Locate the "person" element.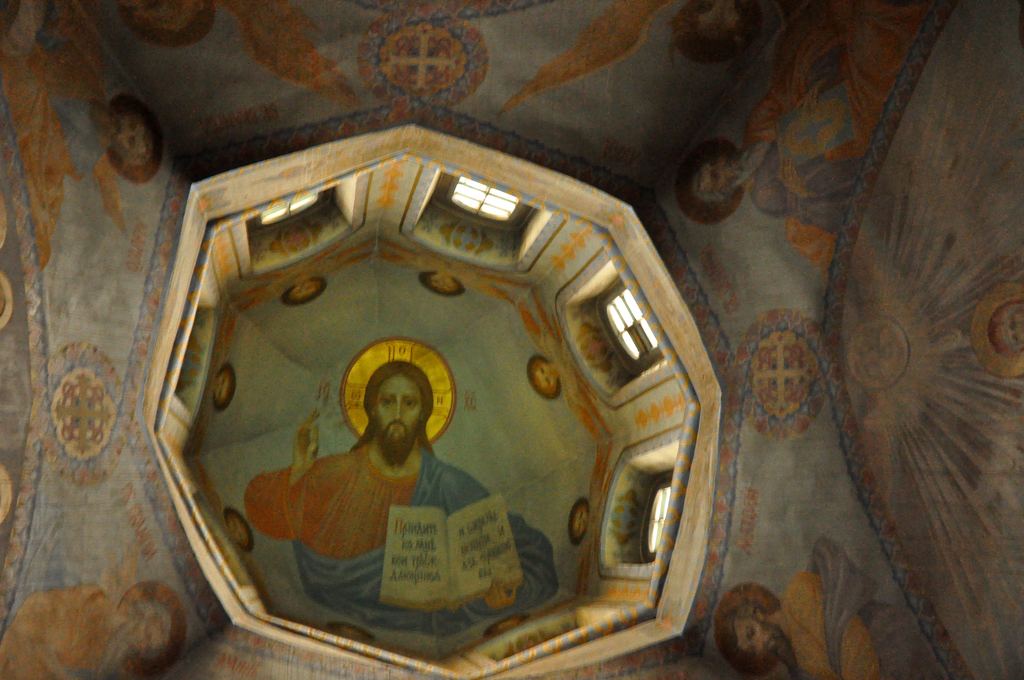
Element bbox: 254, 302, 564, 644.
